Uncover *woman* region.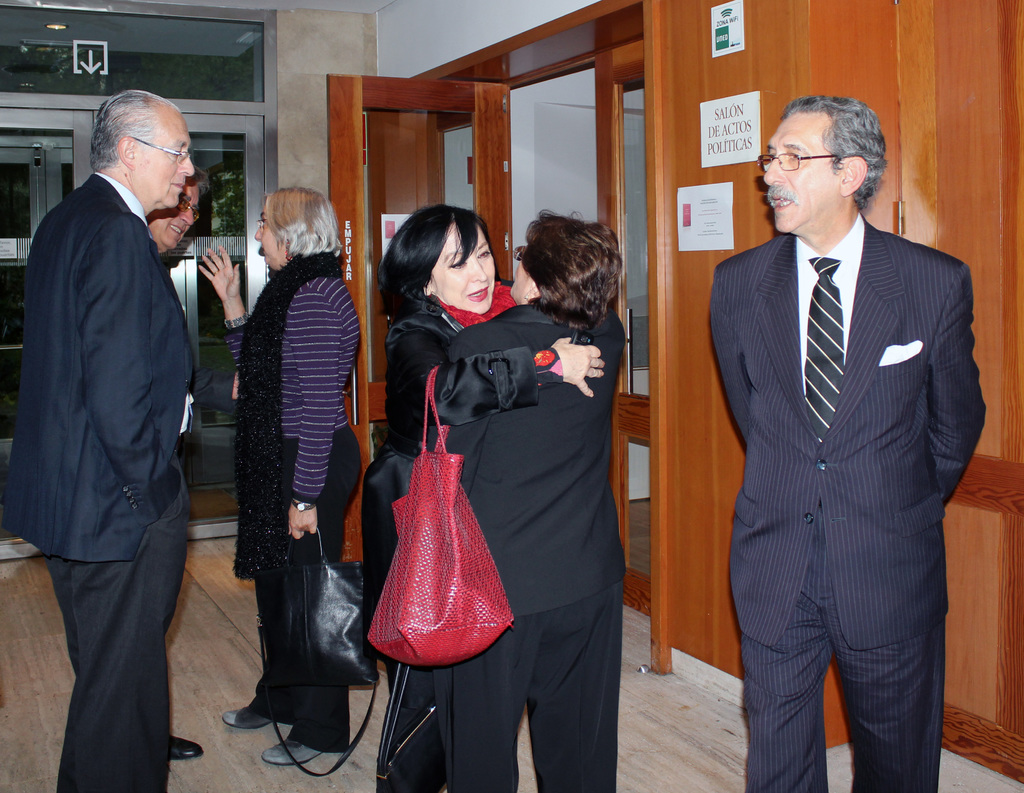
Uncovered: {"left": 200, "top": 185, "right": 365, "bottom": 772}.
